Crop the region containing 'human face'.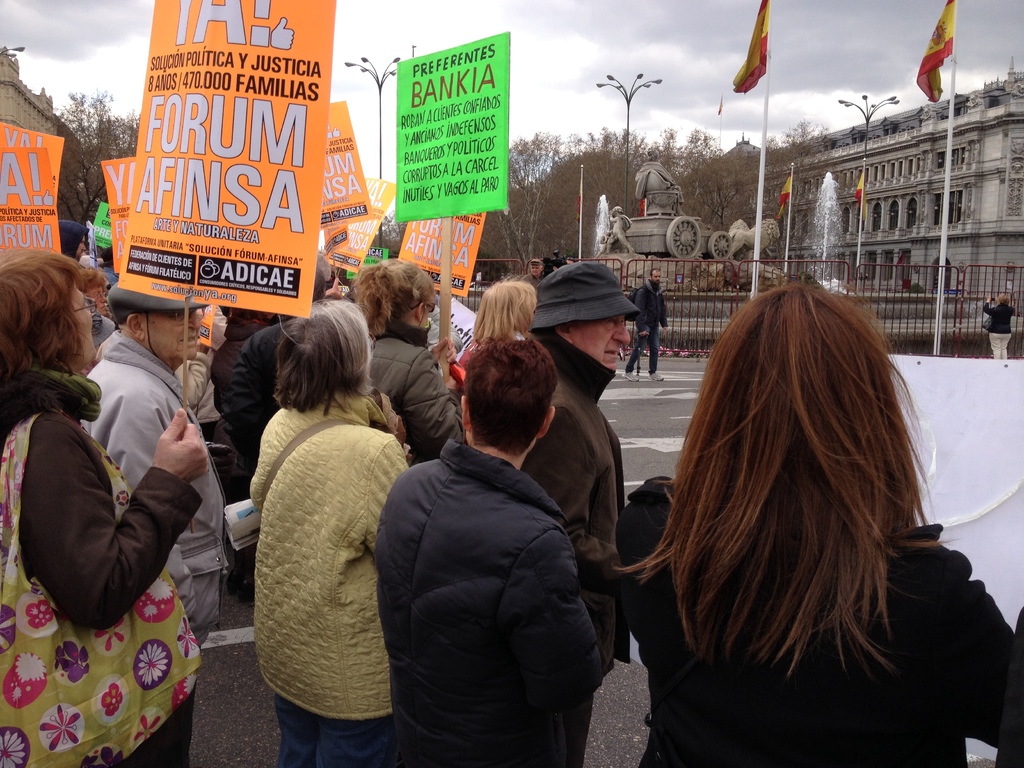
Crop region: bbox=(572, 315, 630, 367).
